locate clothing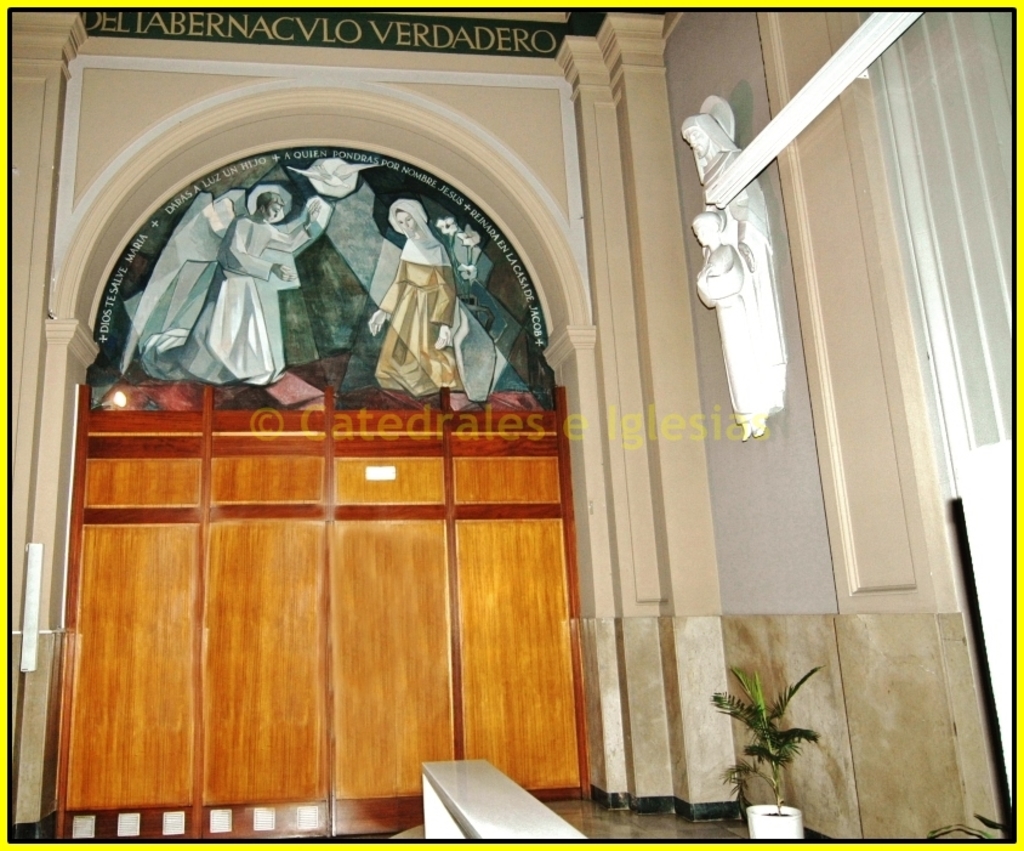
select_region(383, 259, 470, 397)
